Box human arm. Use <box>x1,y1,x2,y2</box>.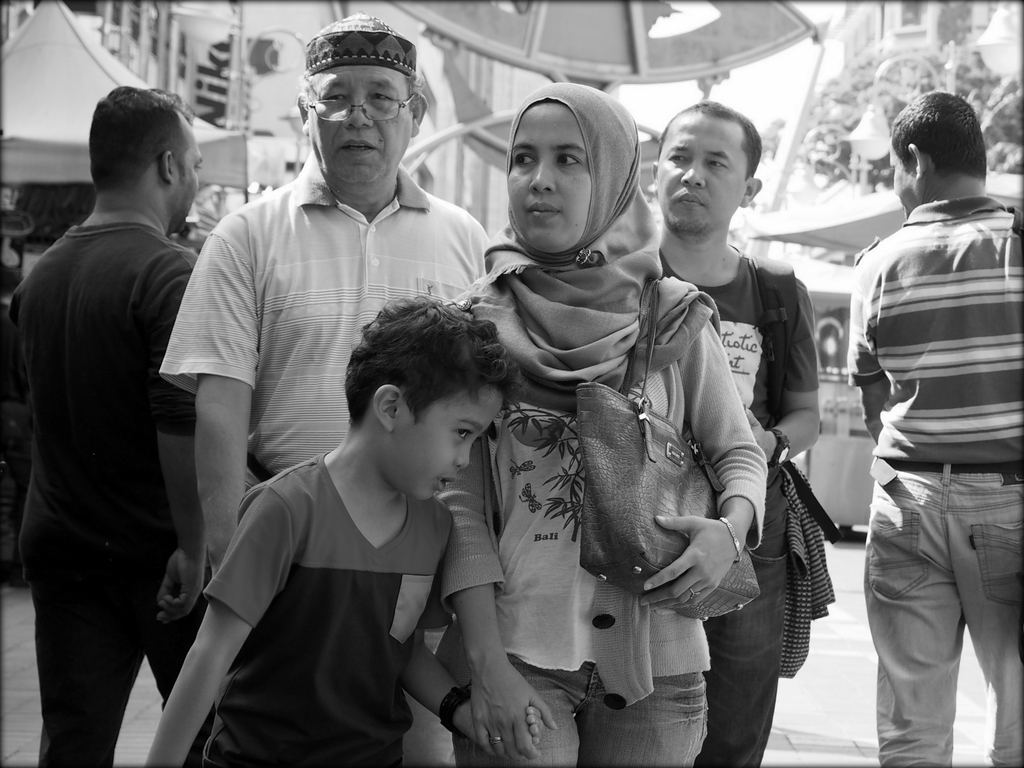
<box>396,625,541,767</box>.
